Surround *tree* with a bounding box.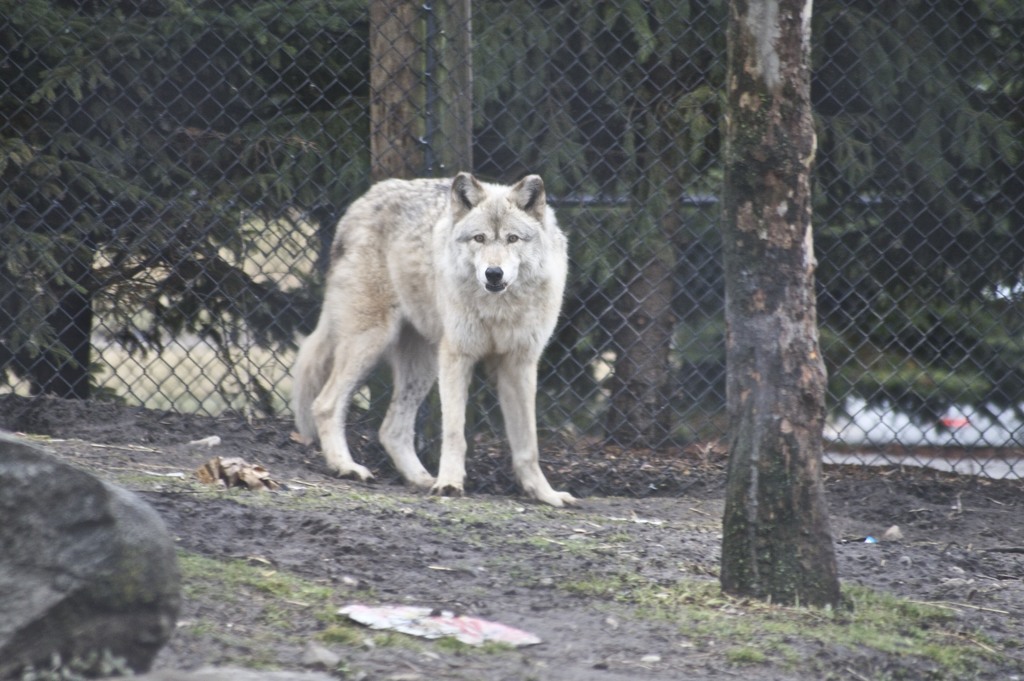
bbox=[718, 0, 815, 602].
